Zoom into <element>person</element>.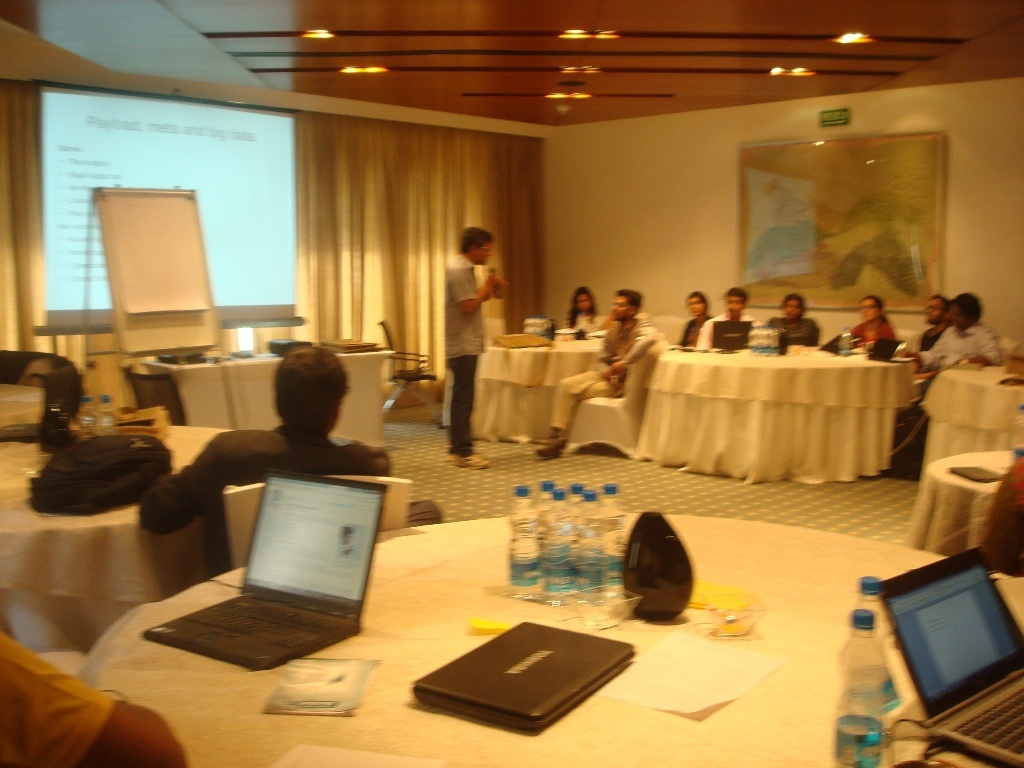
Zoom target: [x1=767, y1=285, x2=821, y2=347].
